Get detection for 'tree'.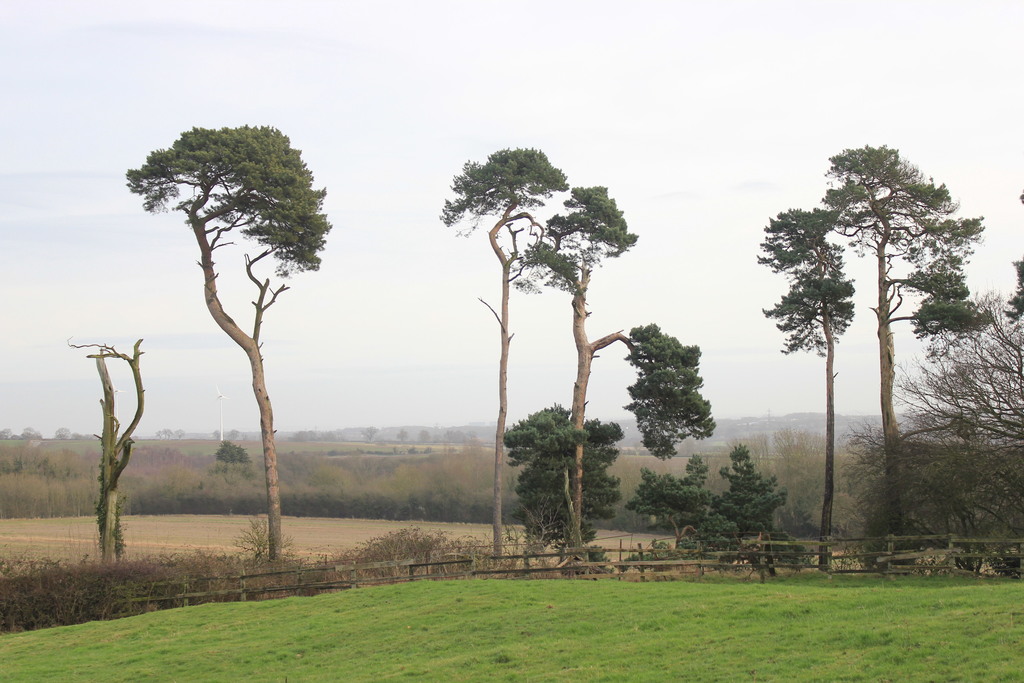
Detection: {"x1": 1002, "y1": 252, "x2": 1023, "y2": 318}.
